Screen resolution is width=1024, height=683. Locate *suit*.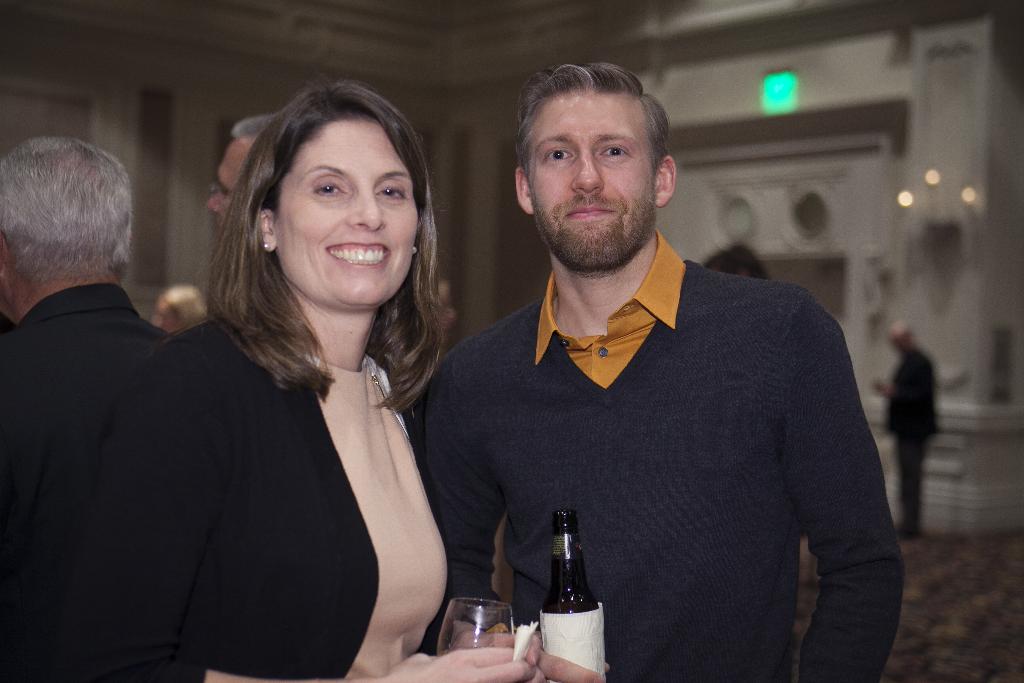
bbox(2, 279, 206, 682).
